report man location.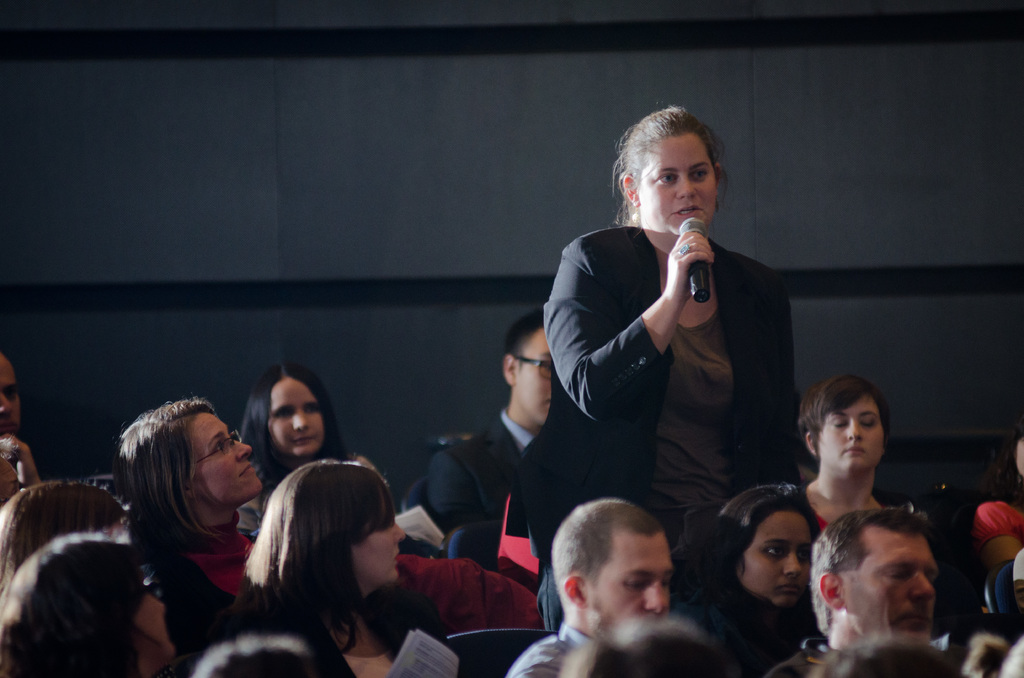
Report: <region>406, 309, 552, 531</region>.
